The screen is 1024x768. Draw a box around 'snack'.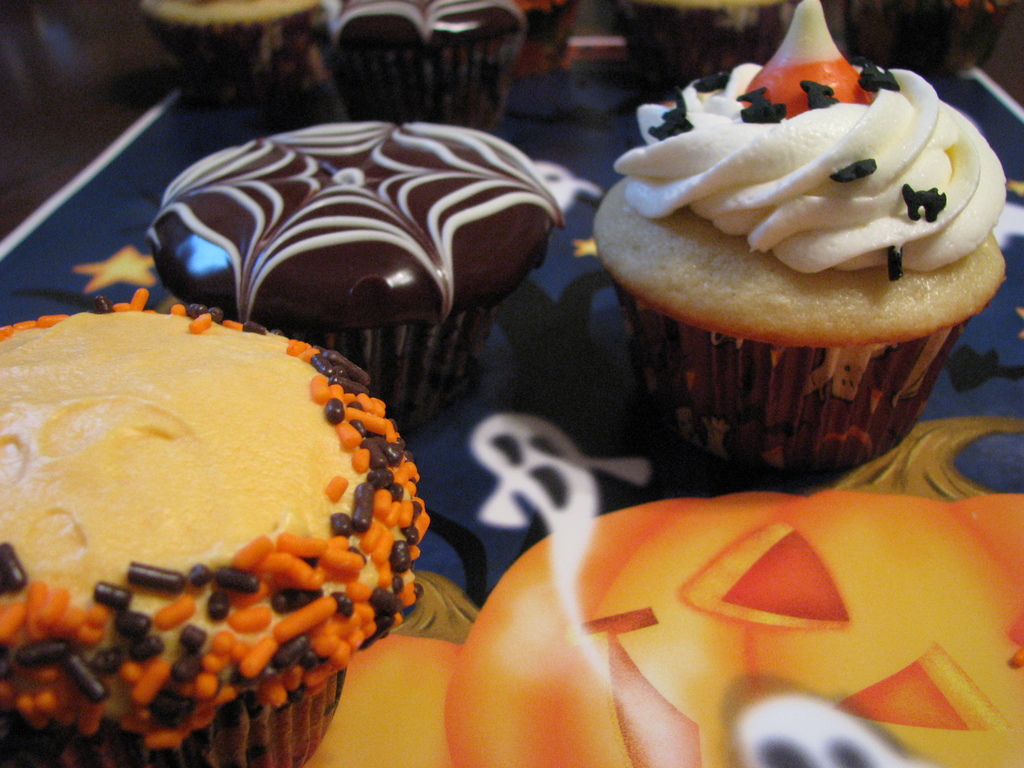
detection(0, 304, 433, 767).
